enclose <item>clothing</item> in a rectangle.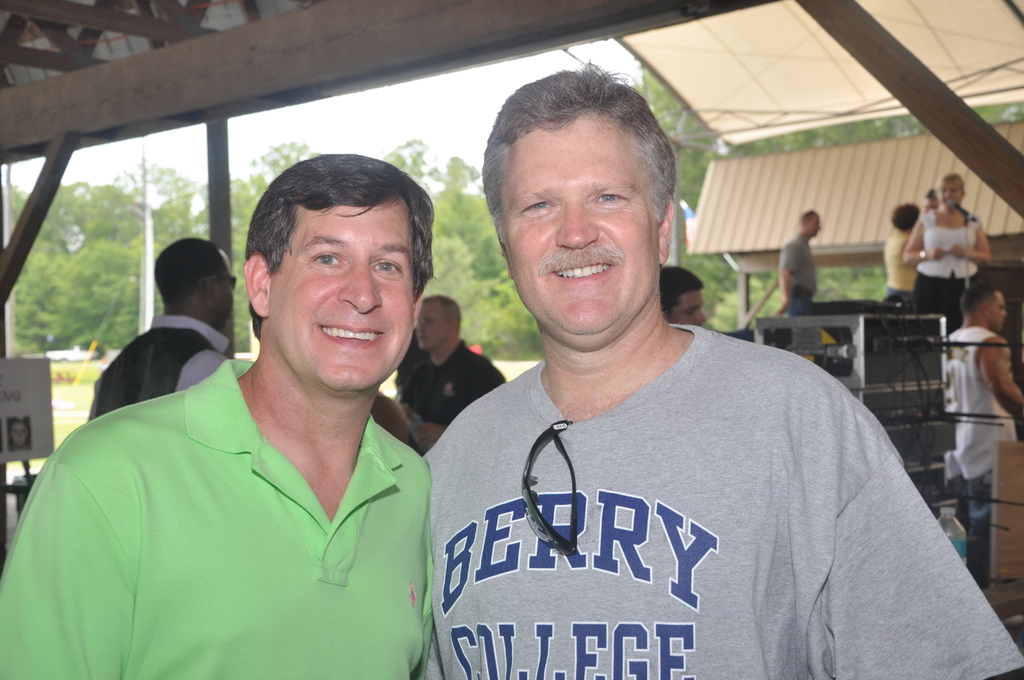
bbox=[946, 320, 1016, 550].
